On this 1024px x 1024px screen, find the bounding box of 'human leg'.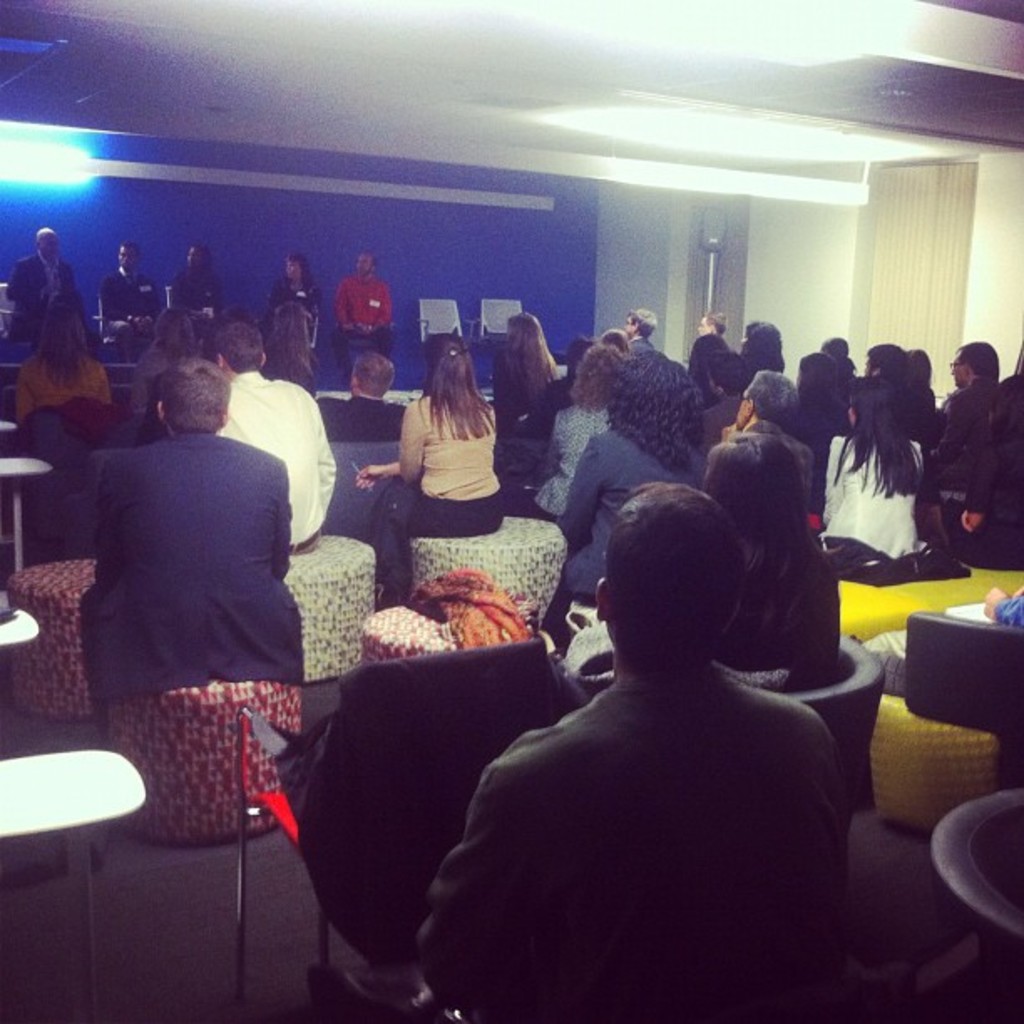
Bounding box: (371,487,477,592).
